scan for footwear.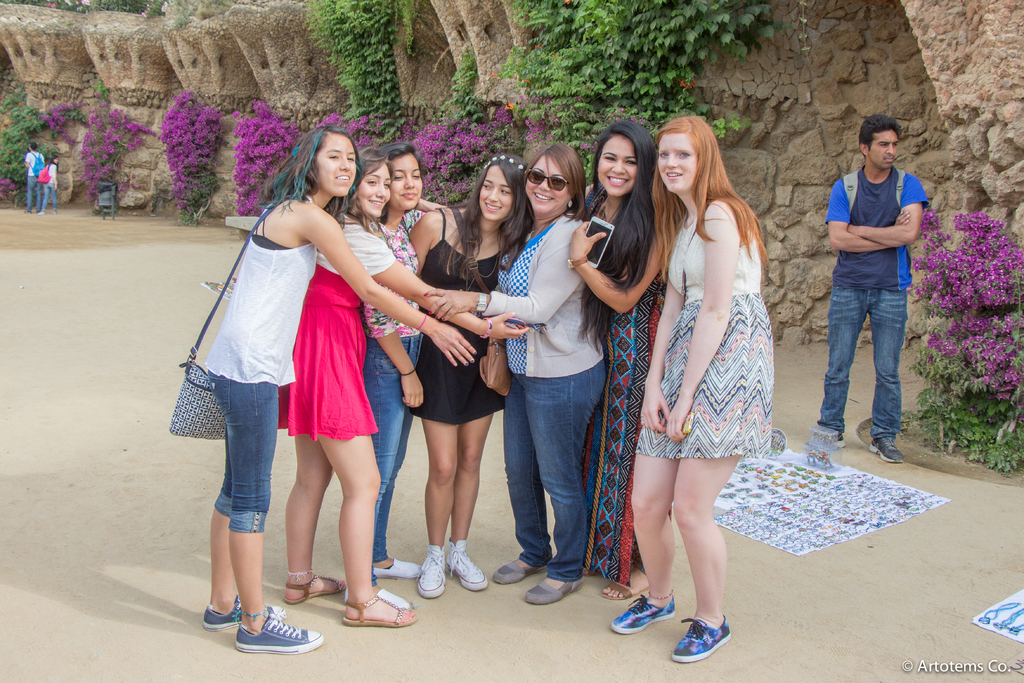
Scan result: 200/595/285/630.
